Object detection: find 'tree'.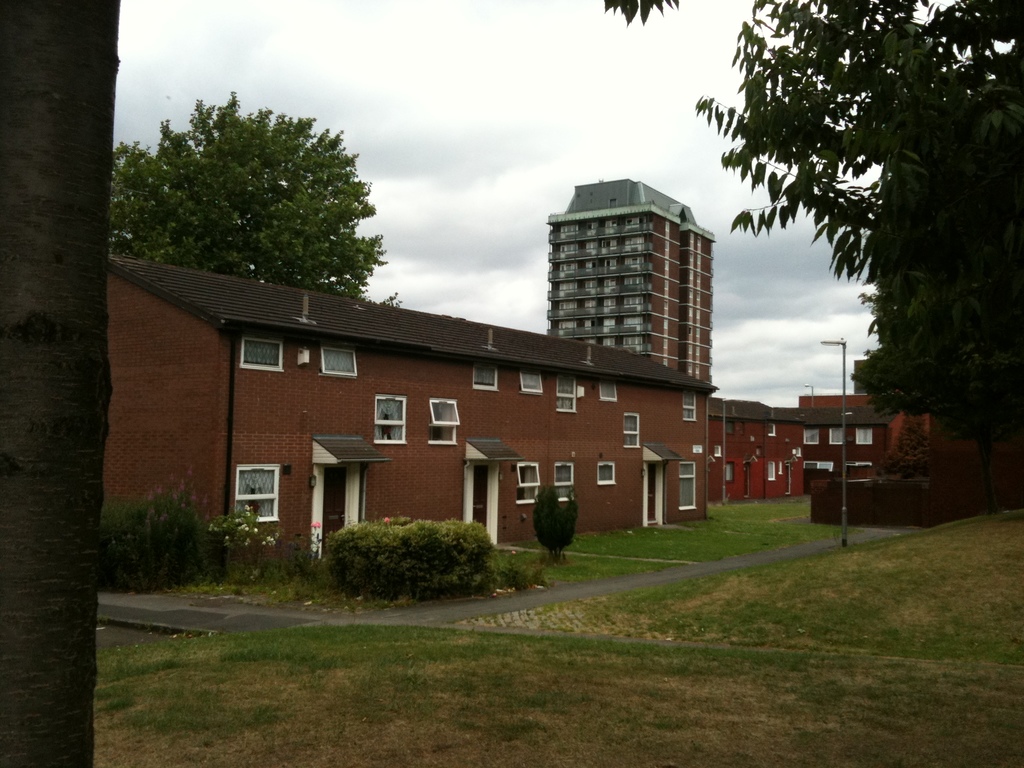
[x1=600, y1=0, x2=1023, y2=464].
